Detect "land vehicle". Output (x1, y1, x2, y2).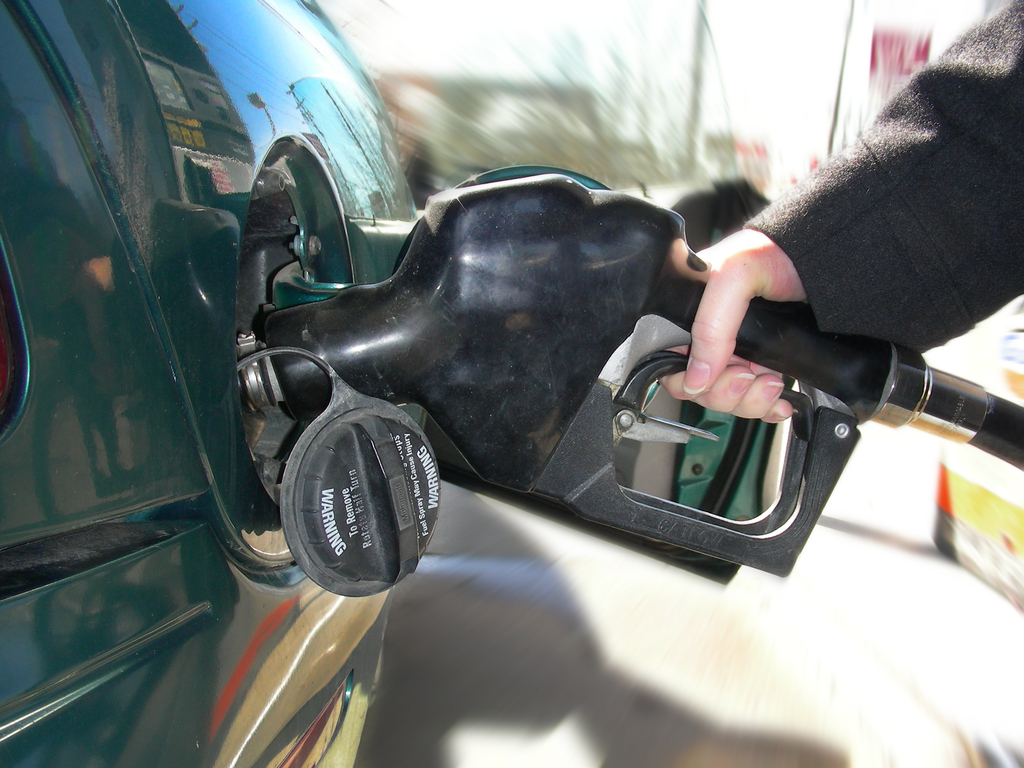
(0, 0, 440, 767).
